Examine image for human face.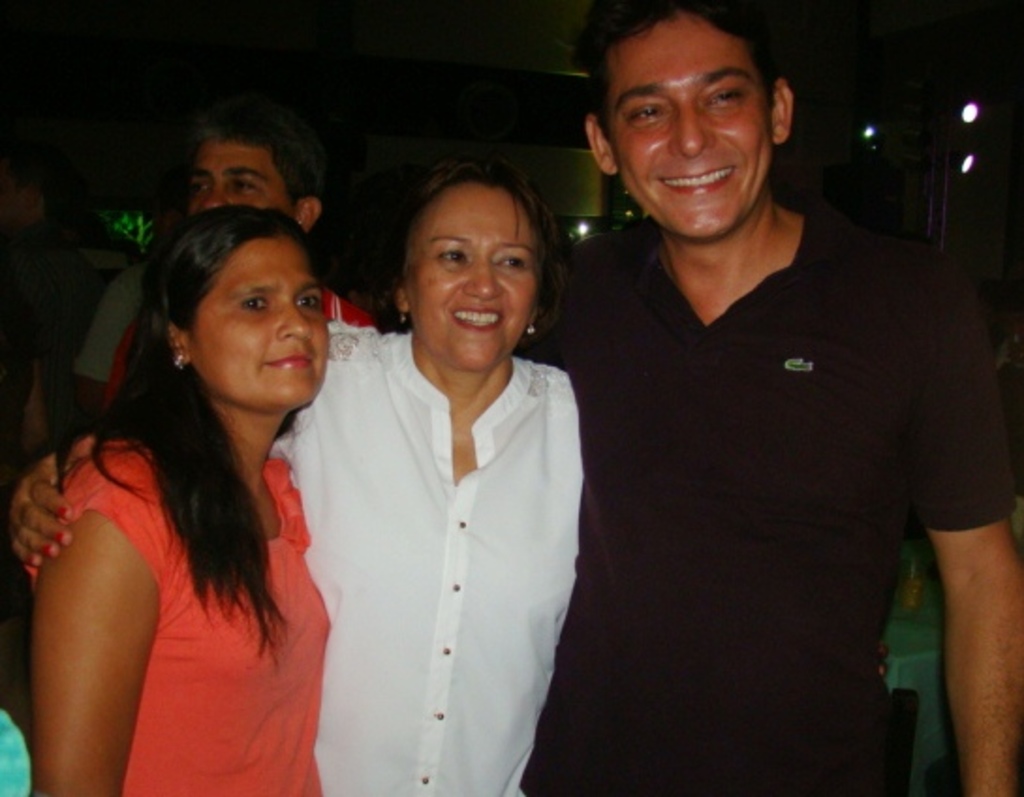
Examination result: locate(402, 179, 537, 374).
